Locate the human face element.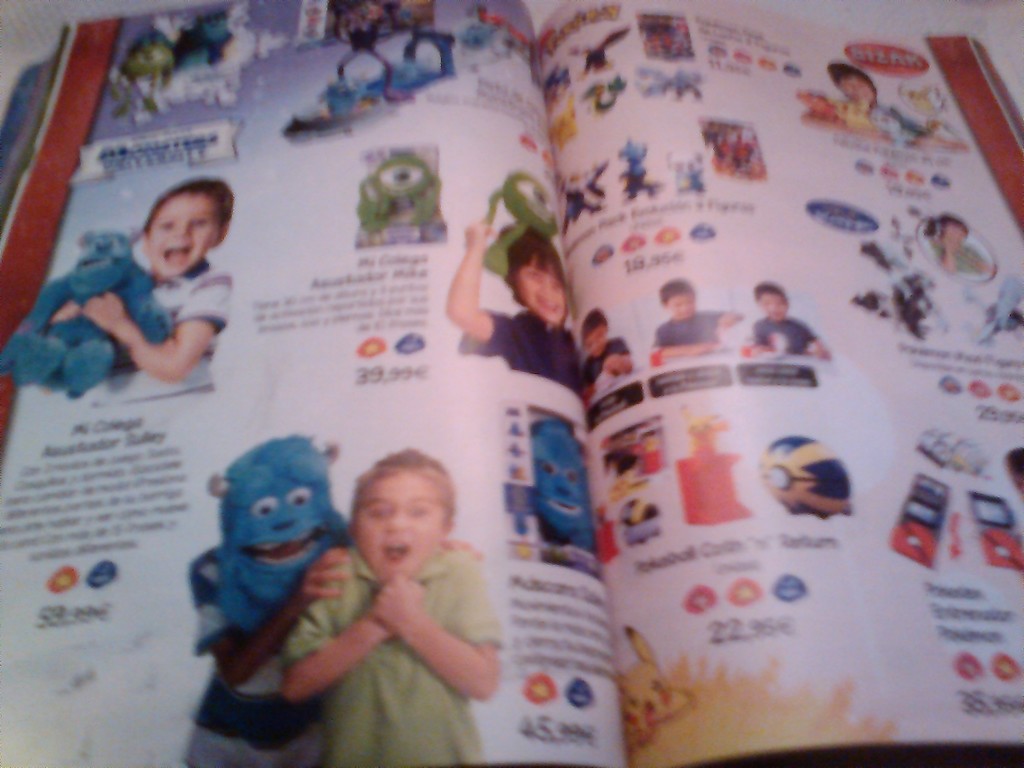
Element bbox: crop(517, 271, 568, 325).
